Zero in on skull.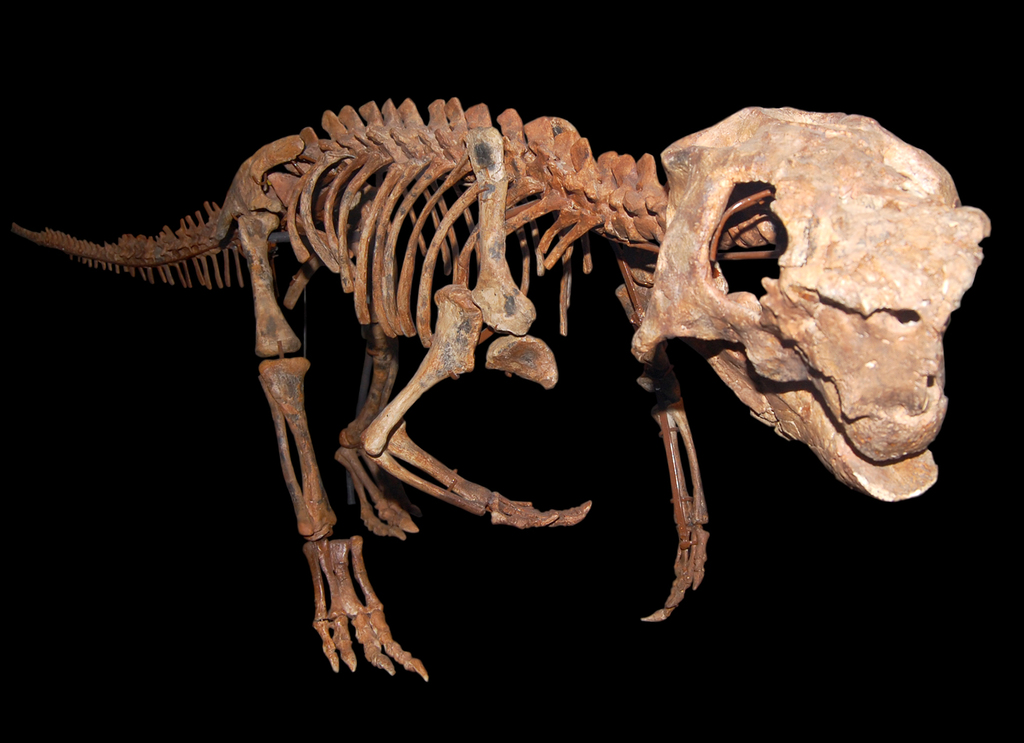
Zeroed in: l=596, t=109, r=985, b=501.
